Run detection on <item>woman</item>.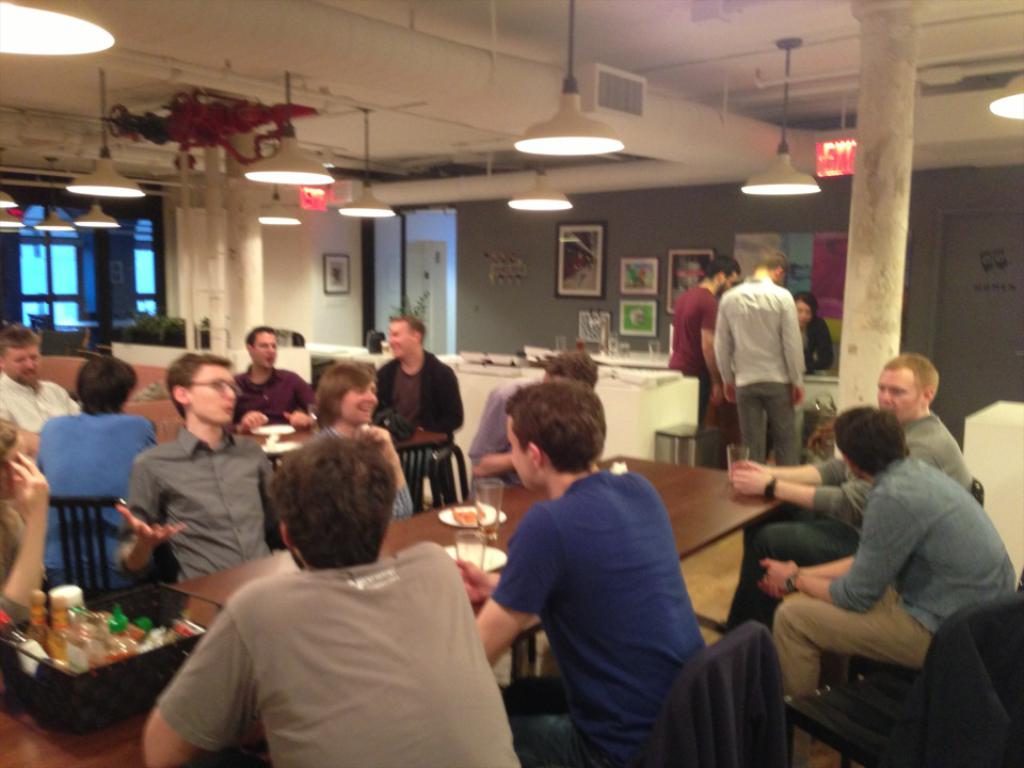
Result: select_region(789, 291, 838, 380).
